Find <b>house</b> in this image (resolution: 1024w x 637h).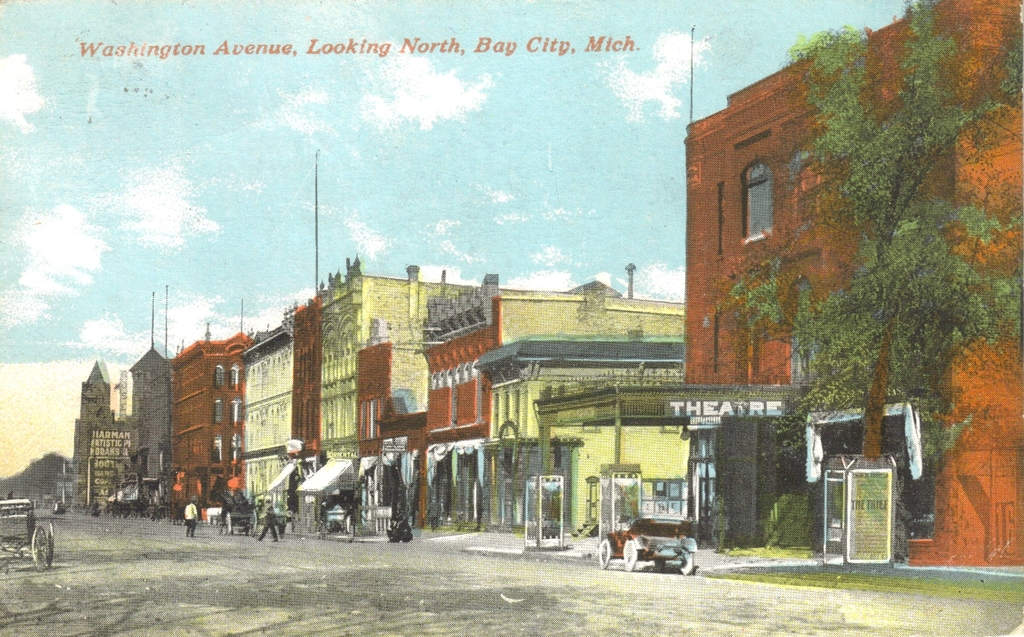
region(680, 0, 1023, 570).
